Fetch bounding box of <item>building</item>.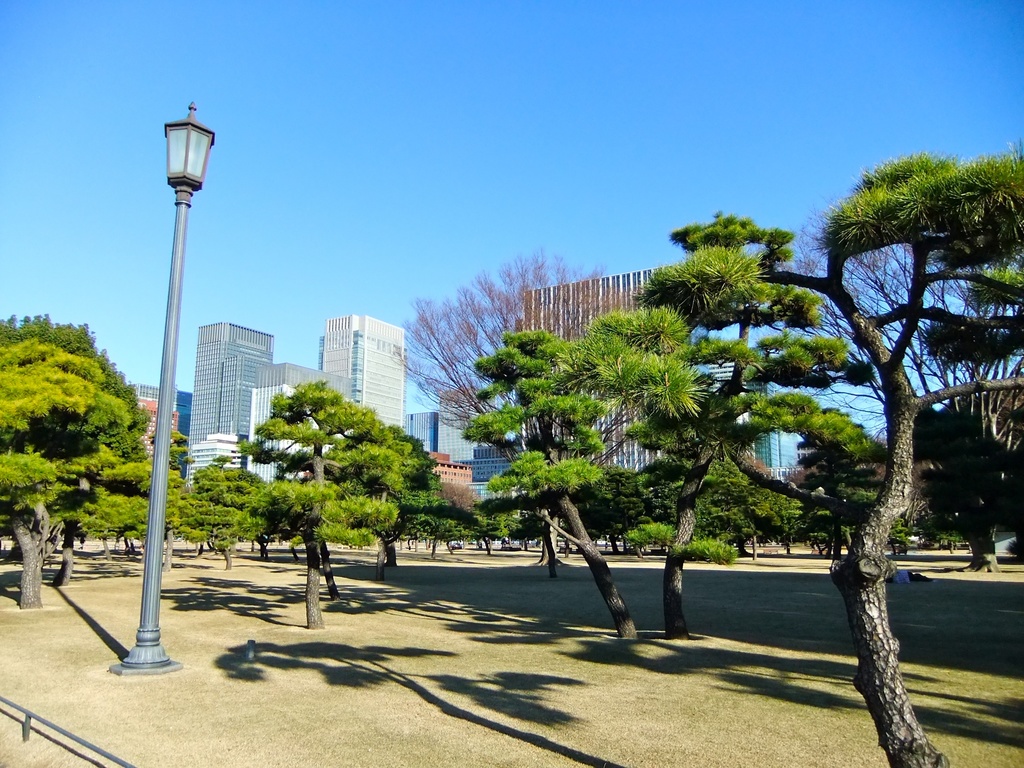
Bbox: detection(524, 263, 669, 472).
